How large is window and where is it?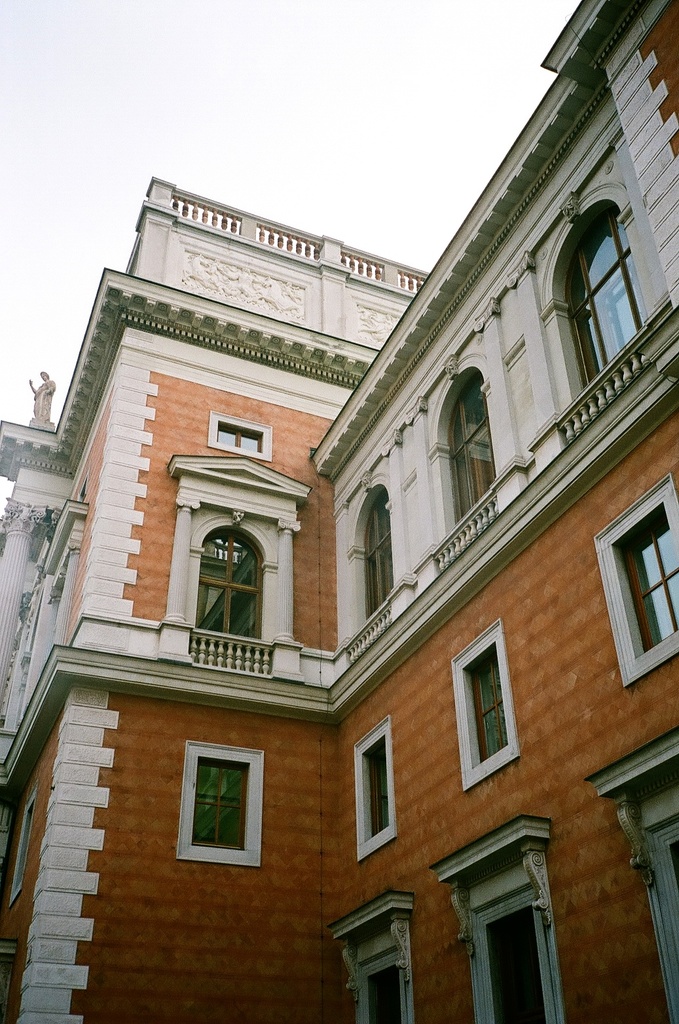
Bounding box: 352 731 394 845.
